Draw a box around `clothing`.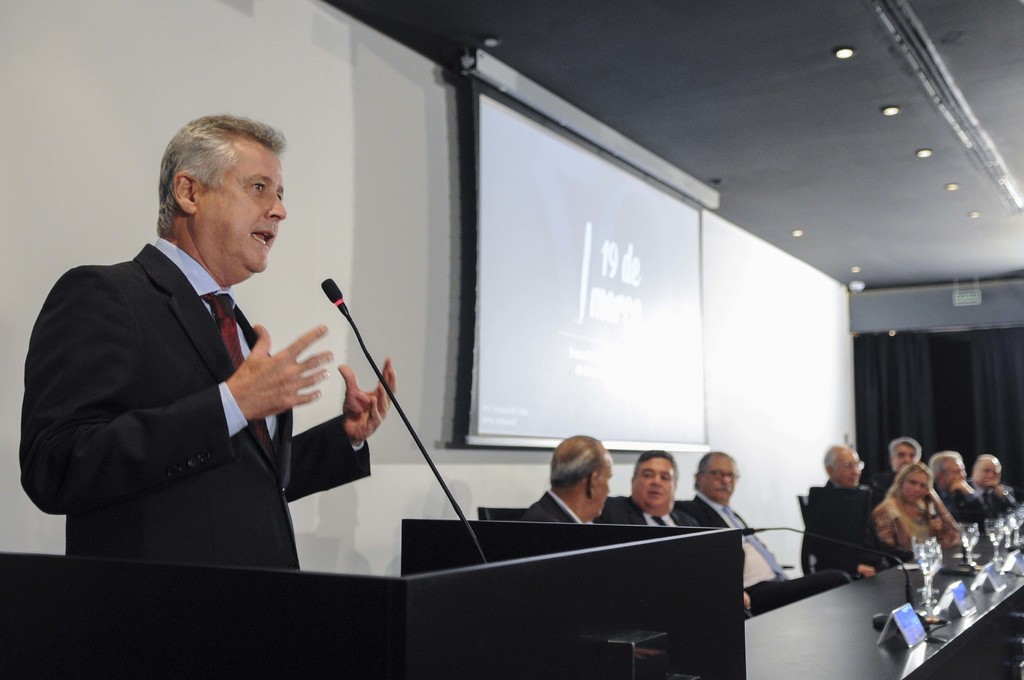
pyautogui.locateOnScreen(521, 490, 585, 523).
